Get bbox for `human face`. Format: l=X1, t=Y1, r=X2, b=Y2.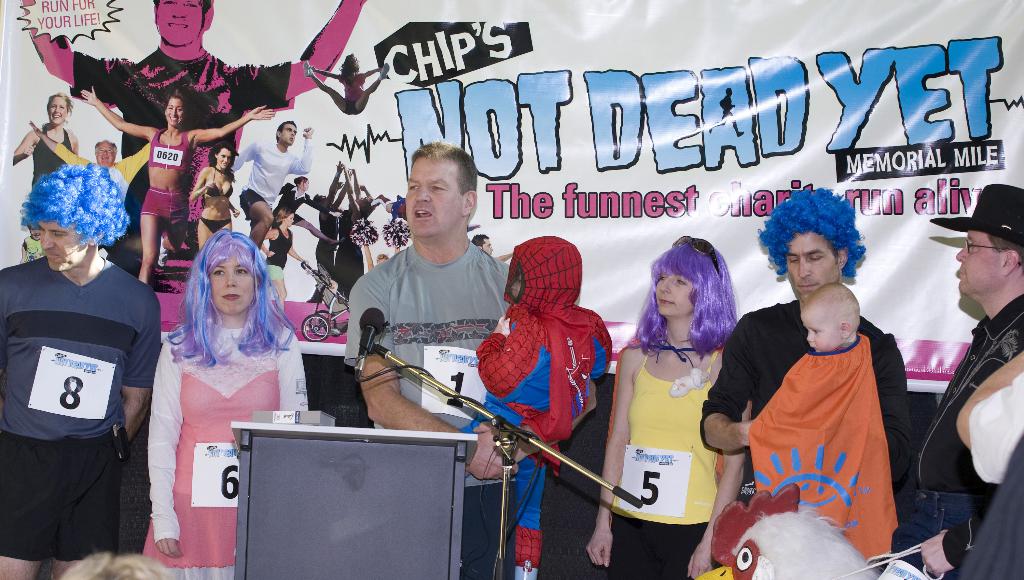
l=297, t=179, r=312, b=194.
